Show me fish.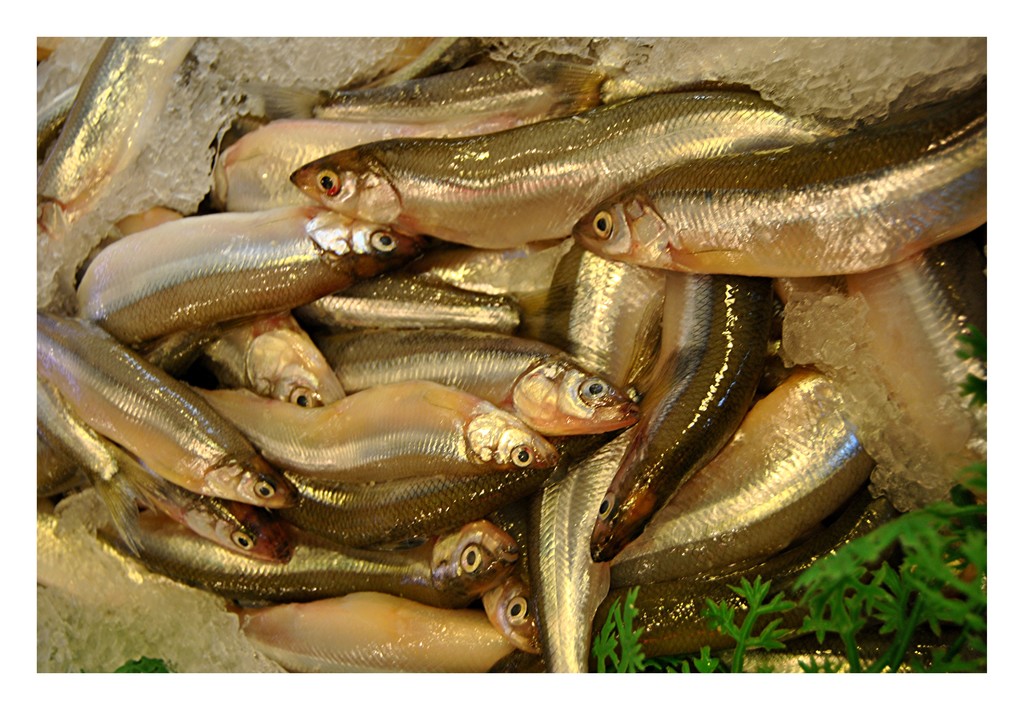
fish is here: [x1=570, y1=72, x2=989, y2=276].
